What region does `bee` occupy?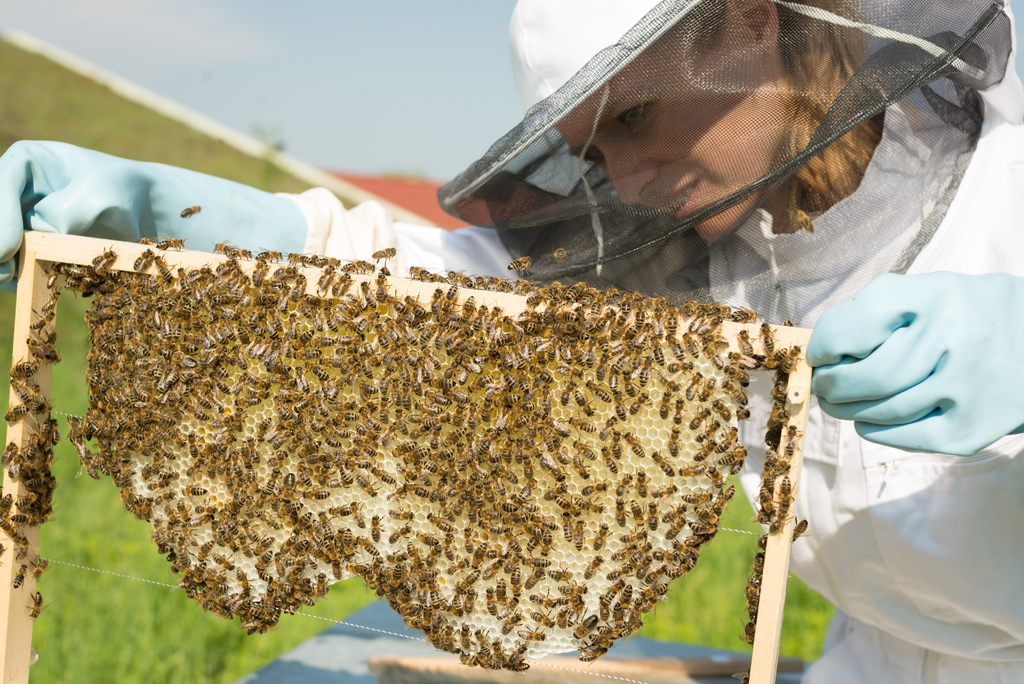
714:482:733:517.
